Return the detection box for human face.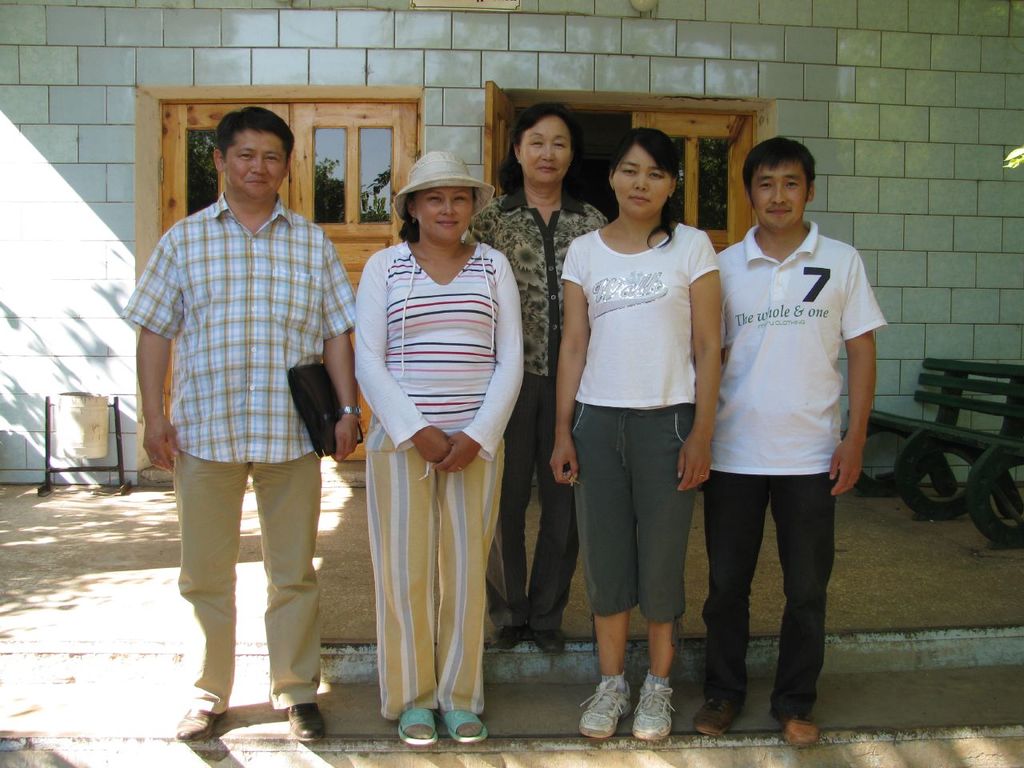
BBox(614, 138, 672, 217).
